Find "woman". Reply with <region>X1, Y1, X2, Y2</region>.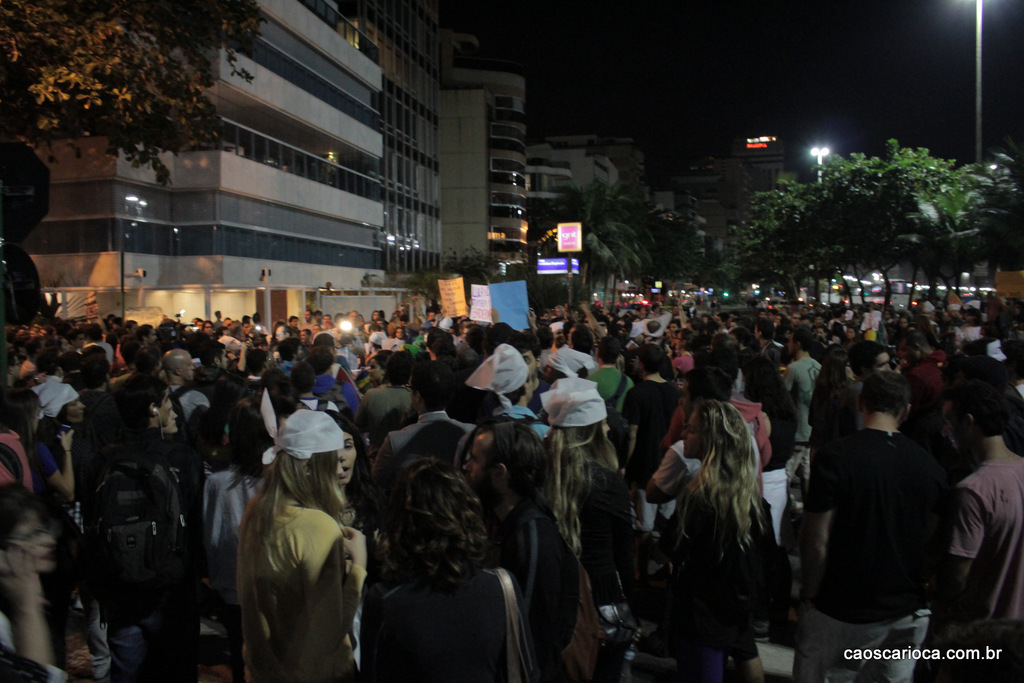
<region>312, 417, 395, 654</region>.
